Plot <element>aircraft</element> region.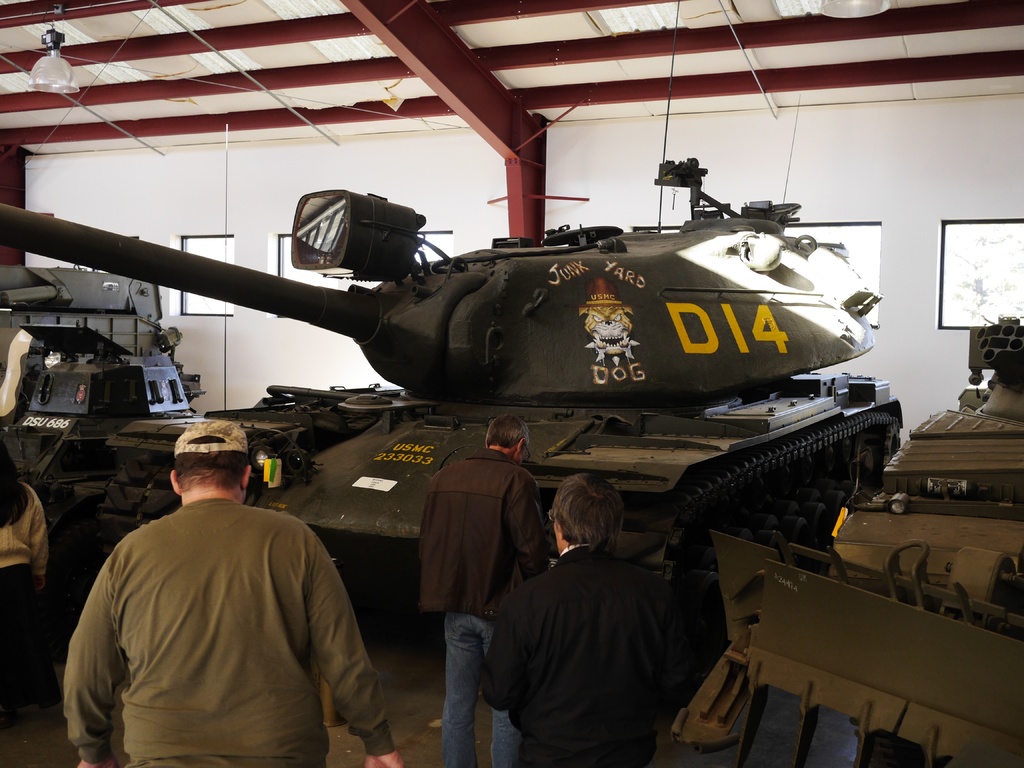
Plotted at 0, 152, 890, 421.
